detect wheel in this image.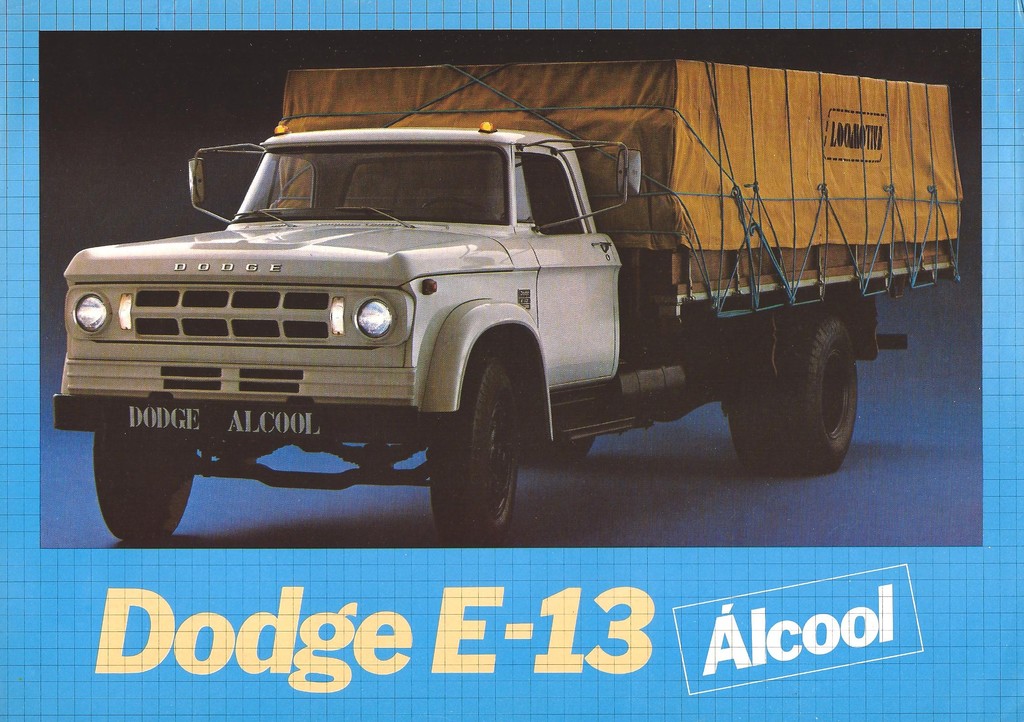
Detection: detection(524, 378, 591, 450).
